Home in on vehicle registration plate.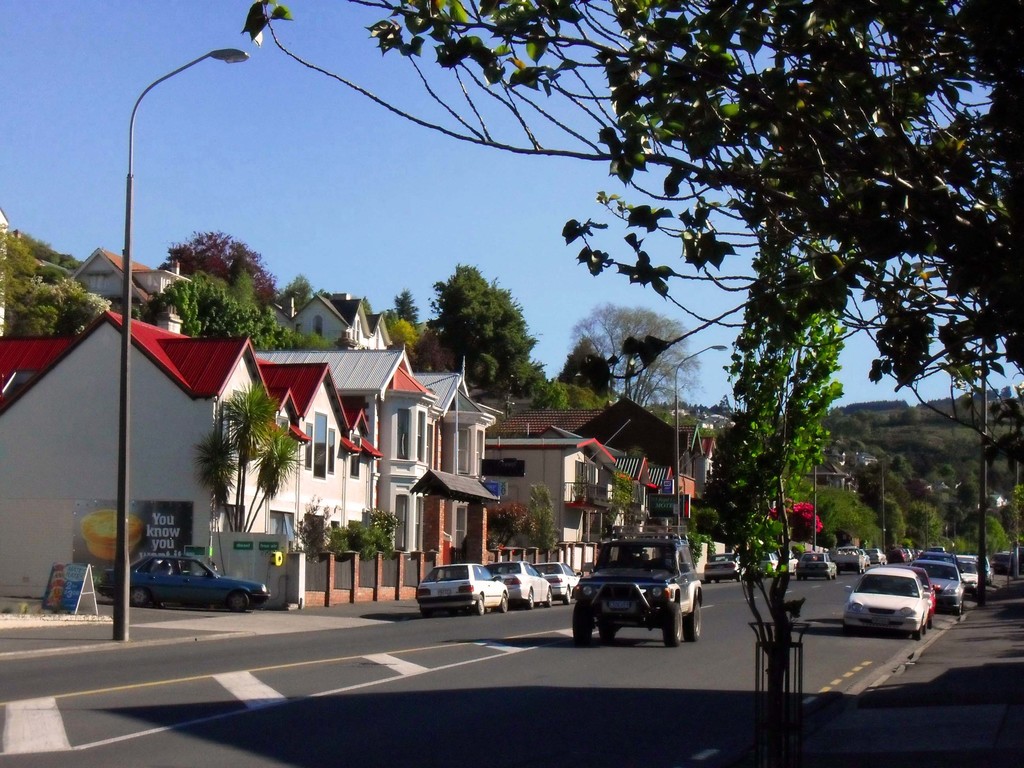
Homed in at x1=611, y1=600, x2=629, y2=611.
